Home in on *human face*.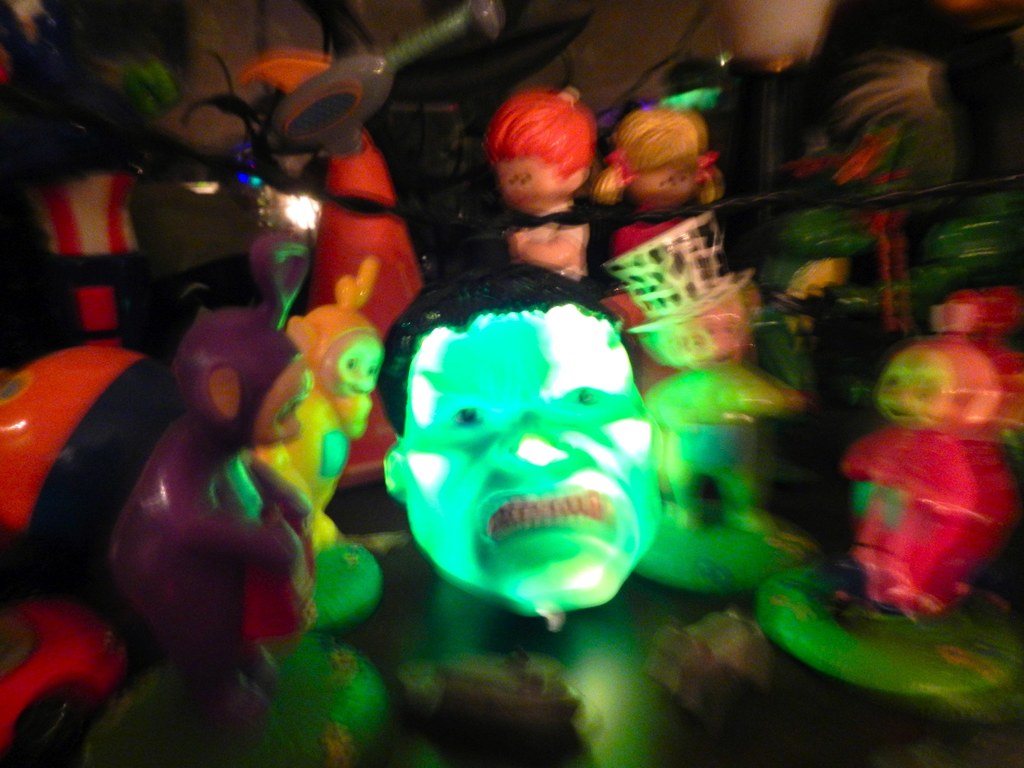
Homed in at <box>873,346,948,428</box>.
